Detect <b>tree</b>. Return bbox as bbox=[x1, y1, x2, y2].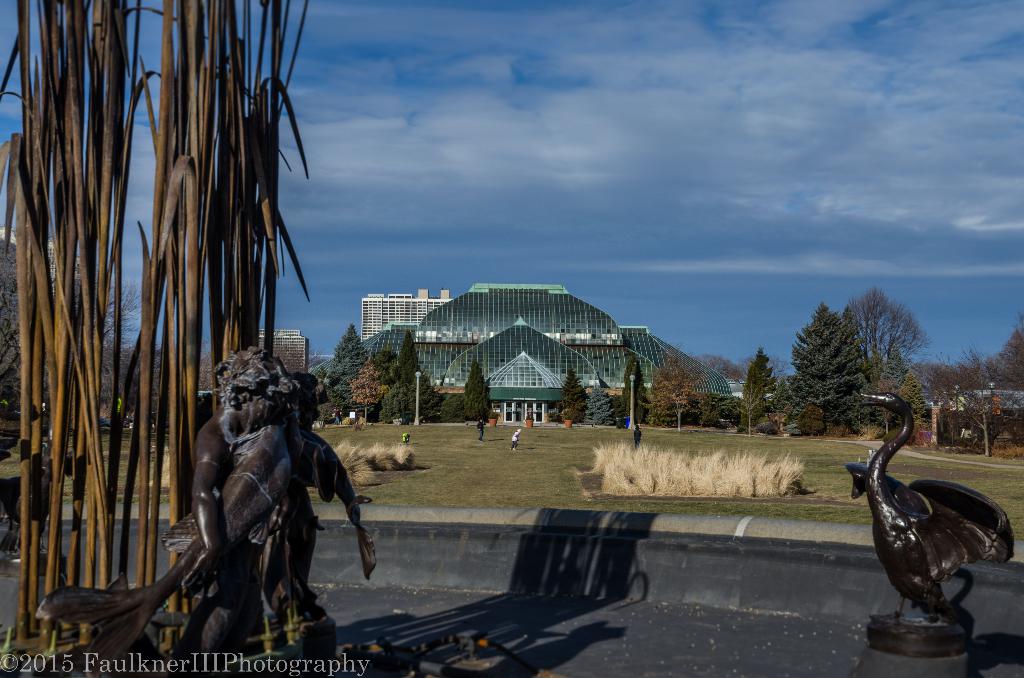
bbox=[350, 358, 388, 425].
